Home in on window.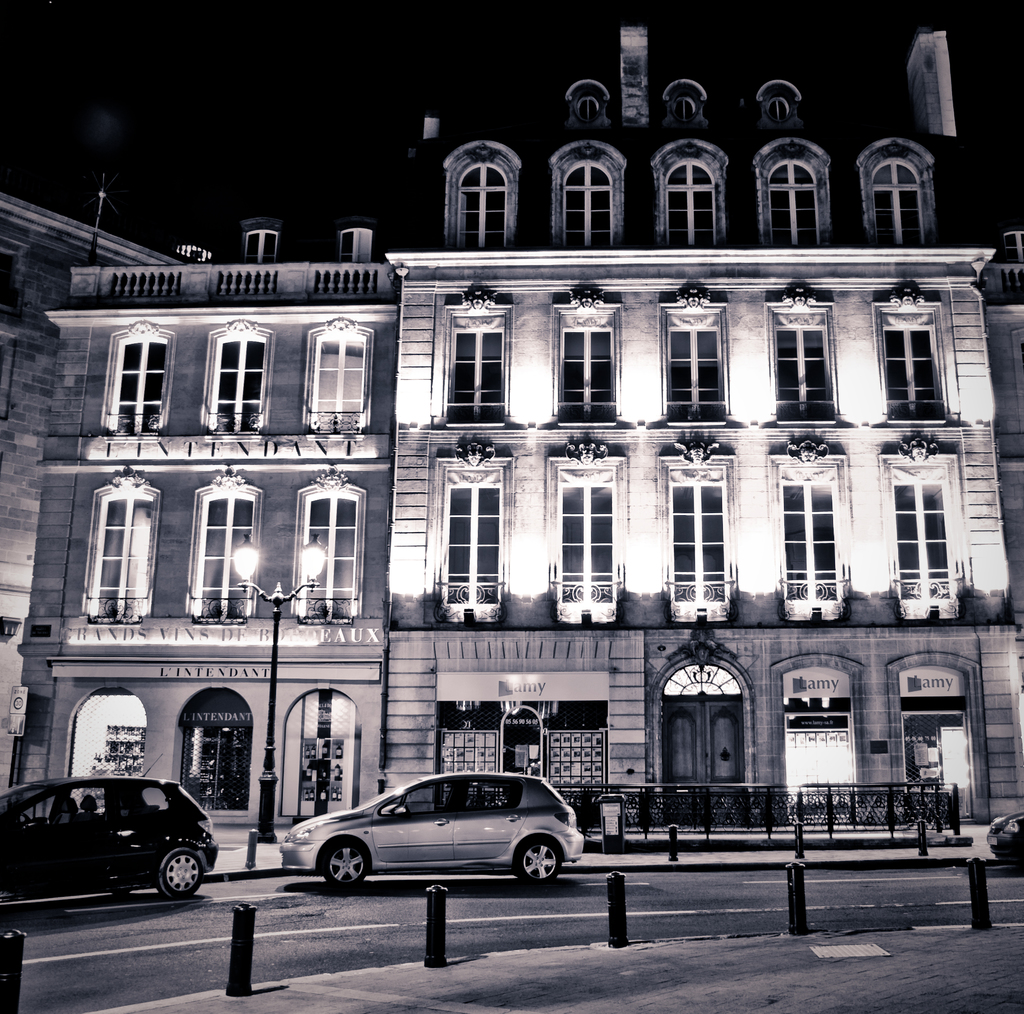
Homed in at BBox(668, 314, 723, 414).
